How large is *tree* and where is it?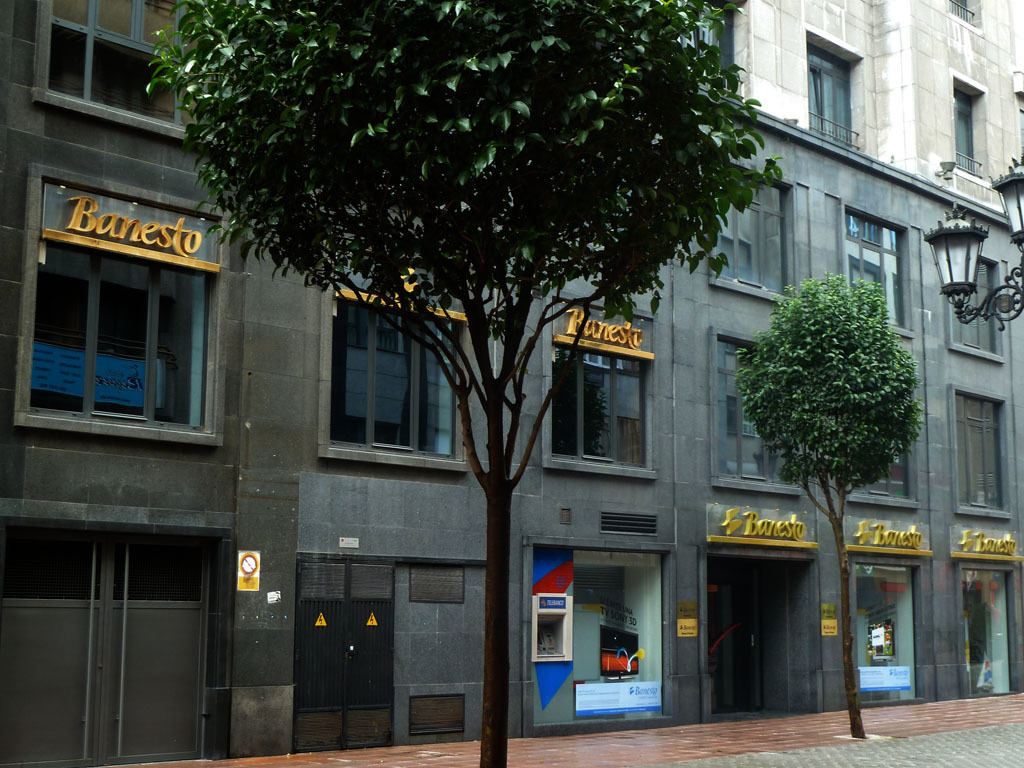
Bounding box: <box>197,2,772,550</box>.
